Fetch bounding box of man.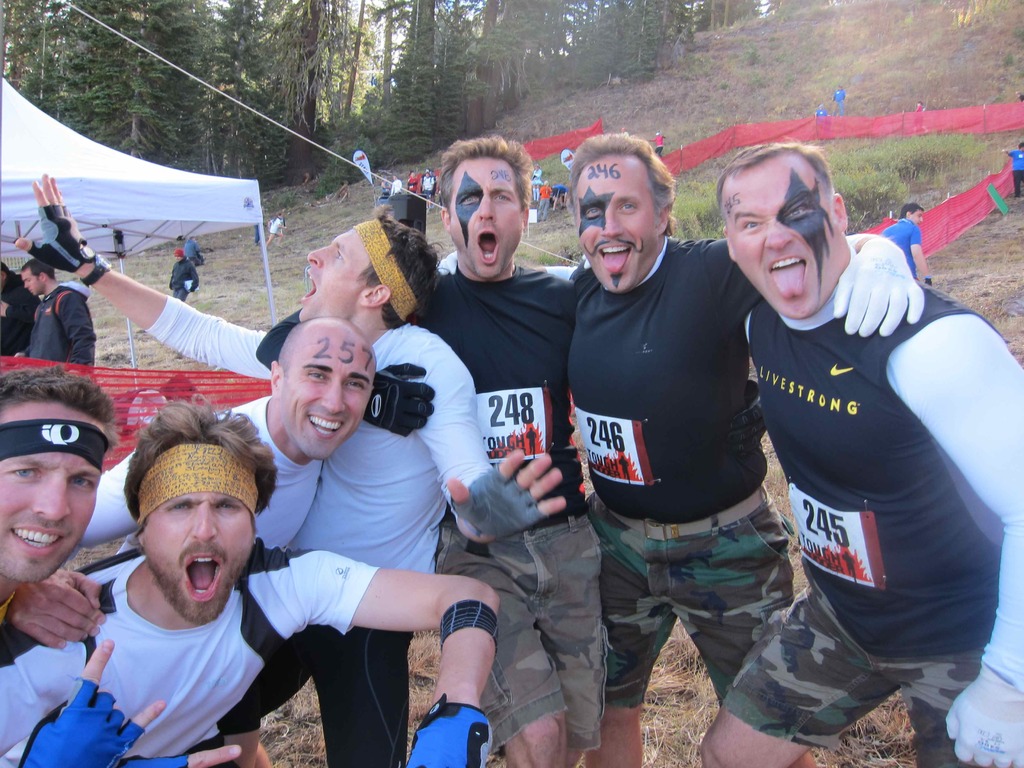
Bbox: (x1=385, y1=174, x2=402, y2=198).
